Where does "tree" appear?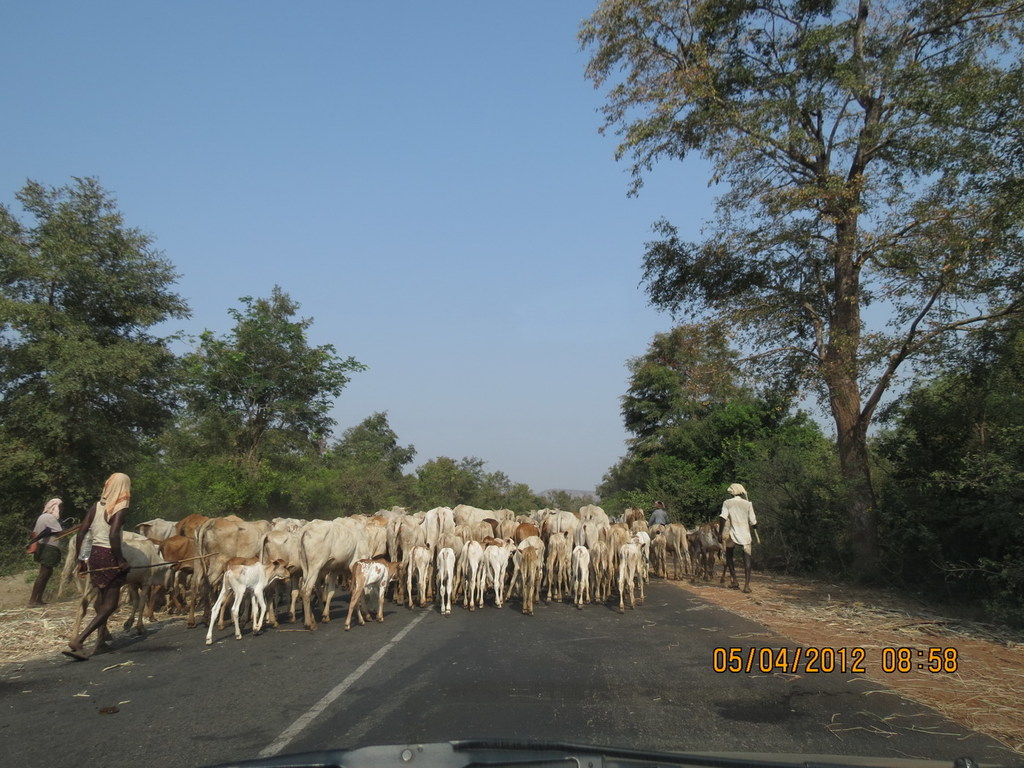
Appears at (598, 309, 841, 559).
